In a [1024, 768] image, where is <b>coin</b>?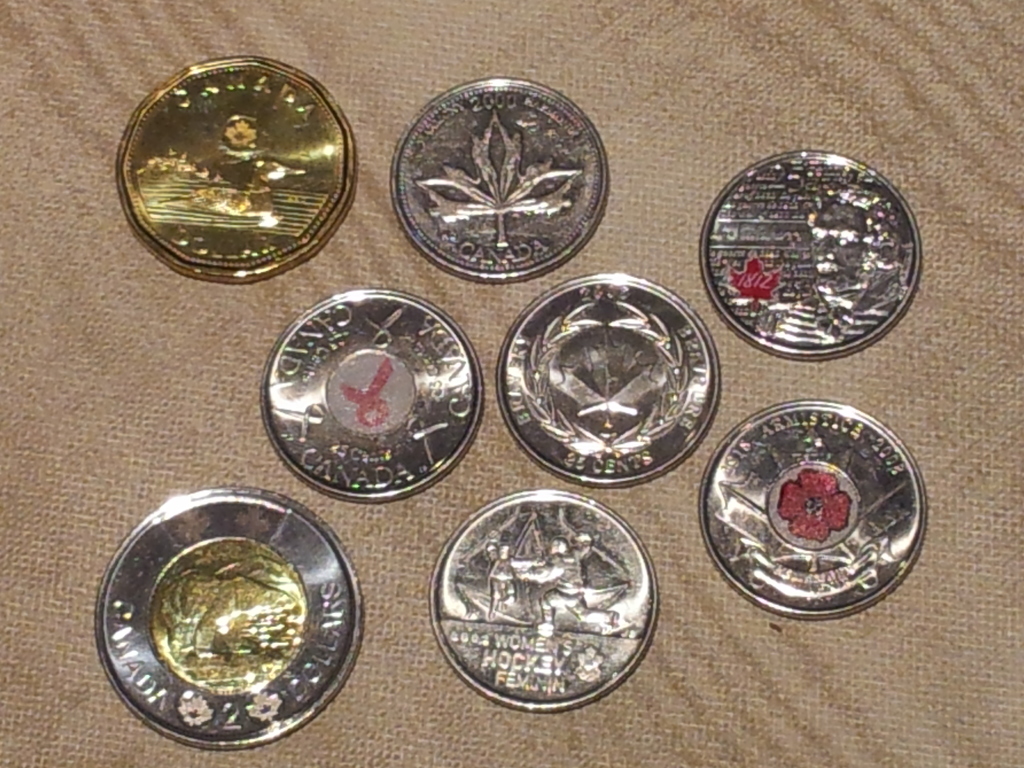
BBox(431, 484, 664, 717).
